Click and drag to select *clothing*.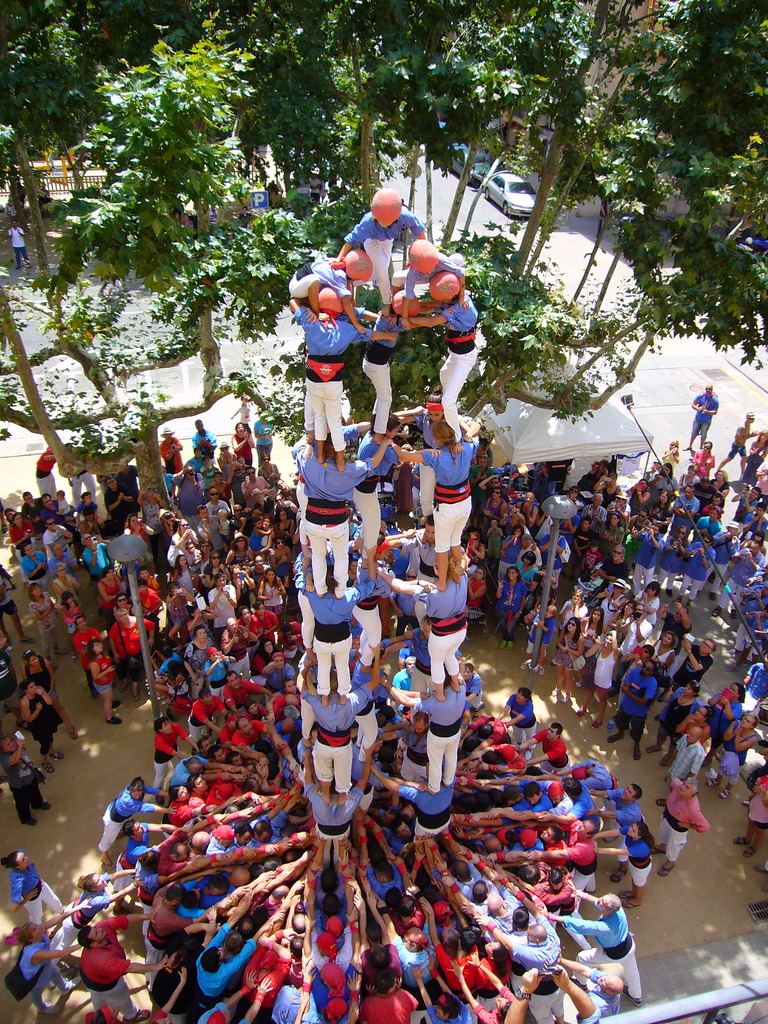
Selection: box(619, 828, 651, 891).
